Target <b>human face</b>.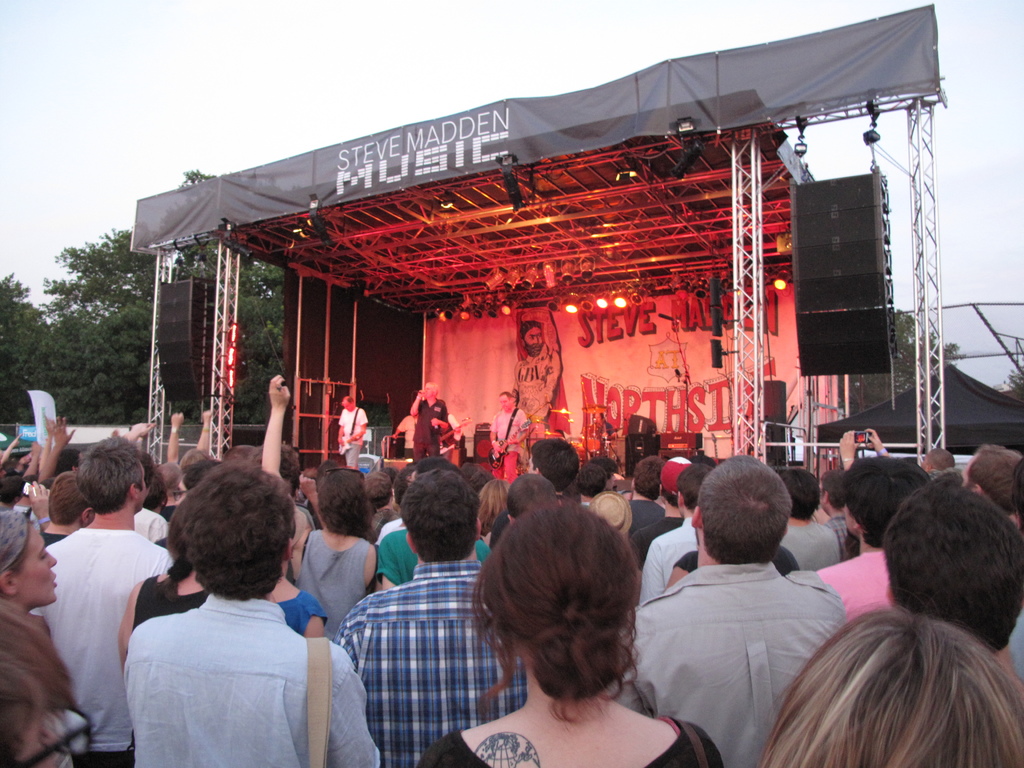
Target region: 501, 392, 510, 412.
